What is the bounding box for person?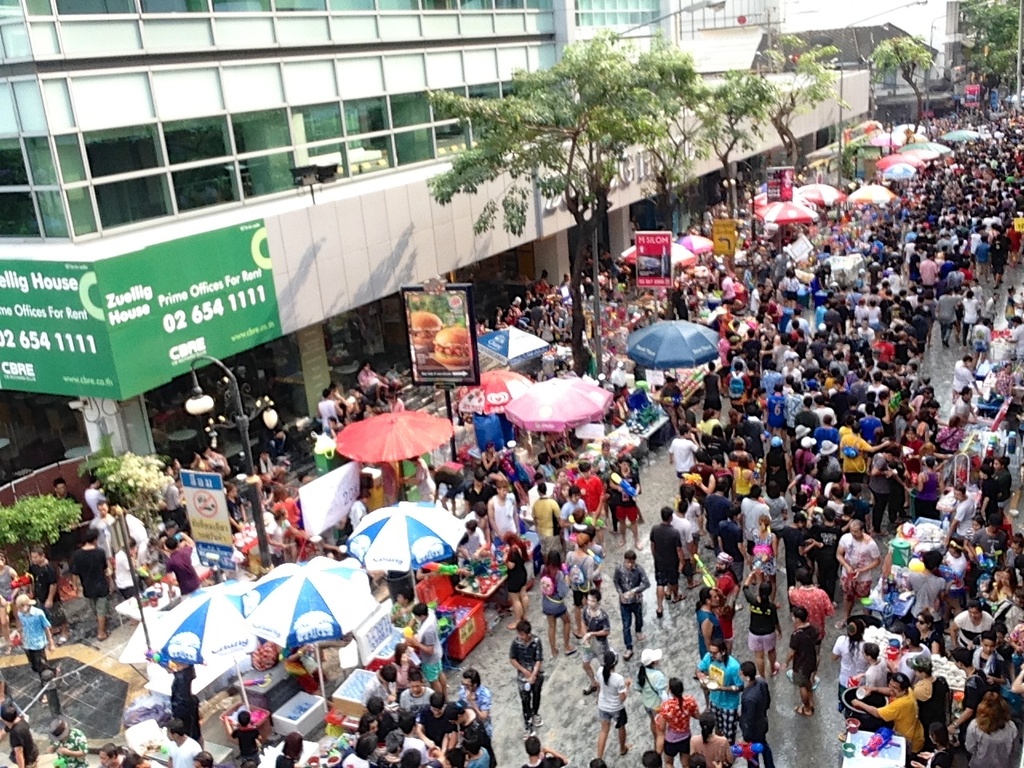
bbox=[591, 650, 630, 758].
